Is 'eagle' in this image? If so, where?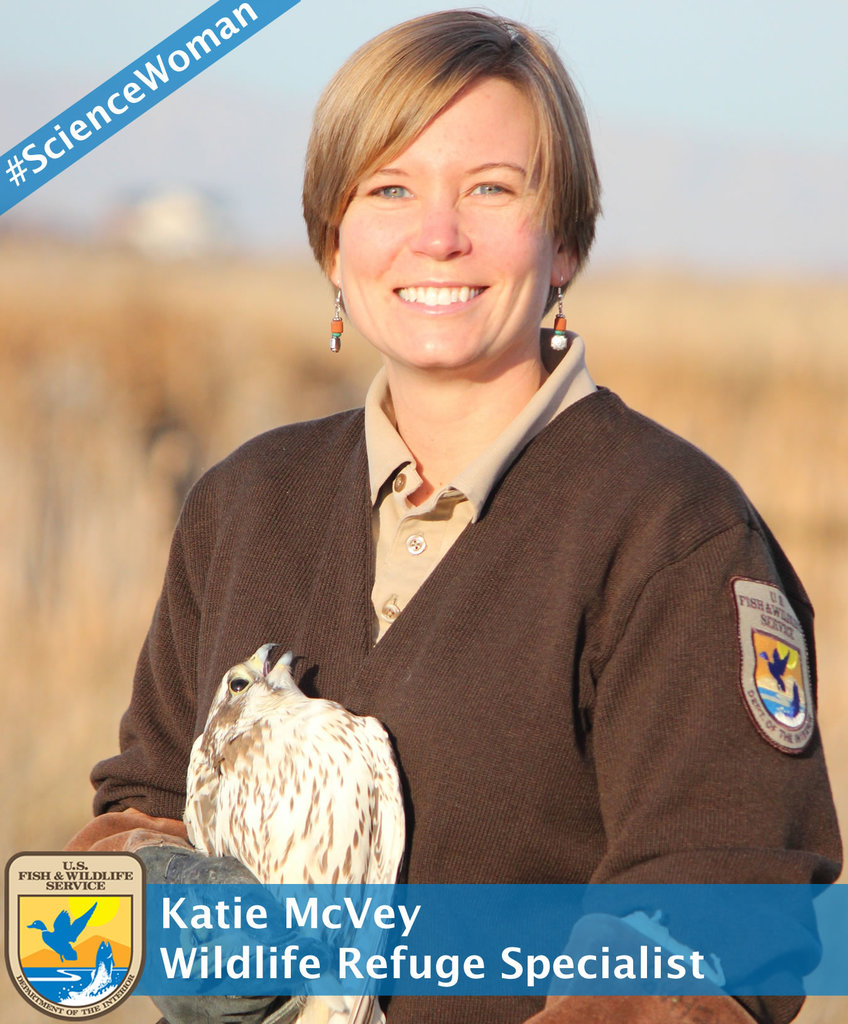
Yes, at region(182, 642, 403, 1023).
